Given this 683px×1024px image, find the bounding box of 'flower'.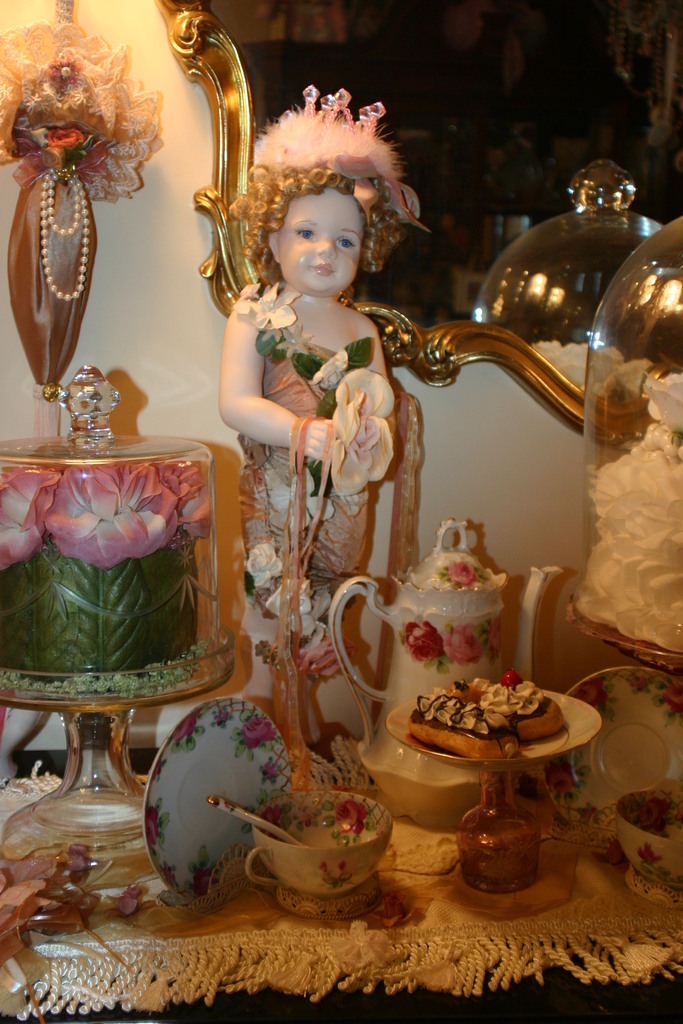
x1=271 y1=319 x2=317 y2=361.
